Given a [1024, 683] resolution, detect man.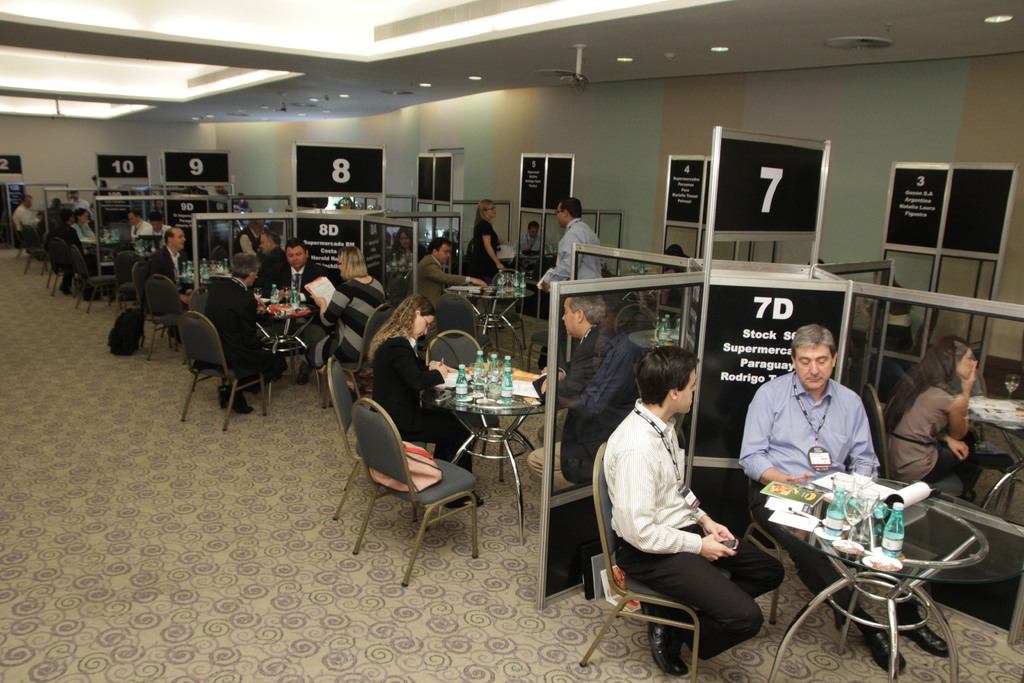
BBox(70, 190, 95, 218).
